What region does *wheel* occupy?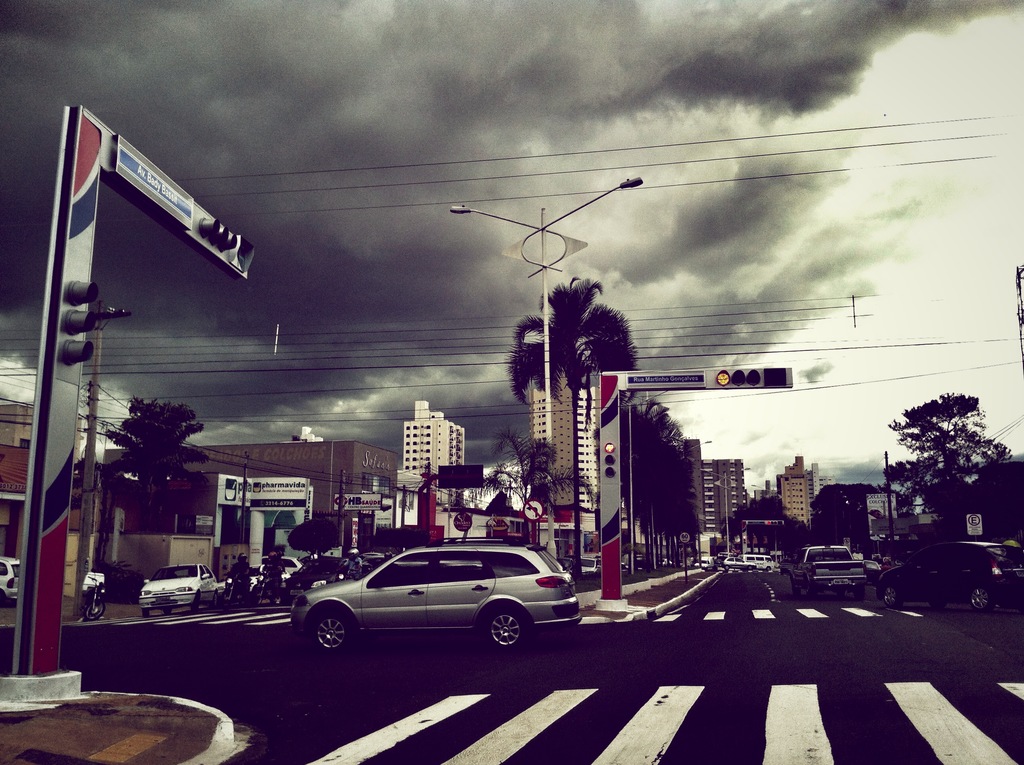
189/594/202/614.
